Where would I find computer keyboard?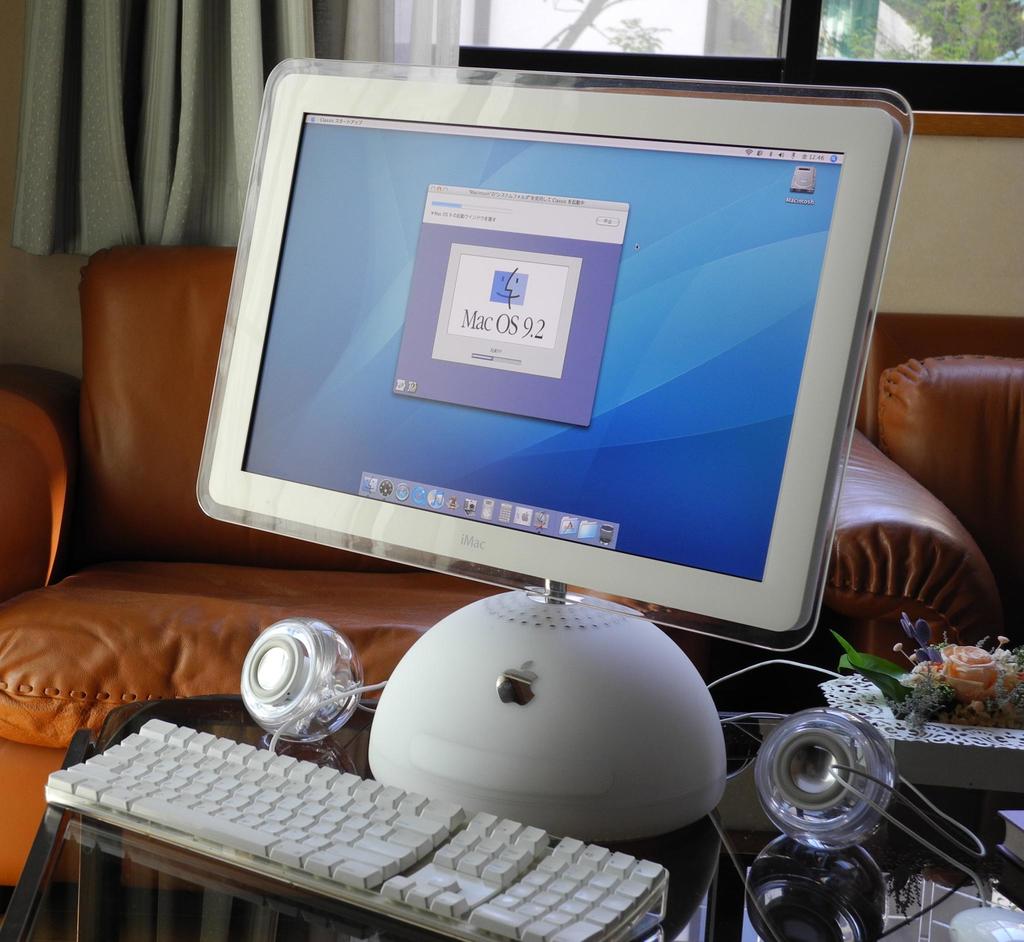
At (49,719,666,941).
